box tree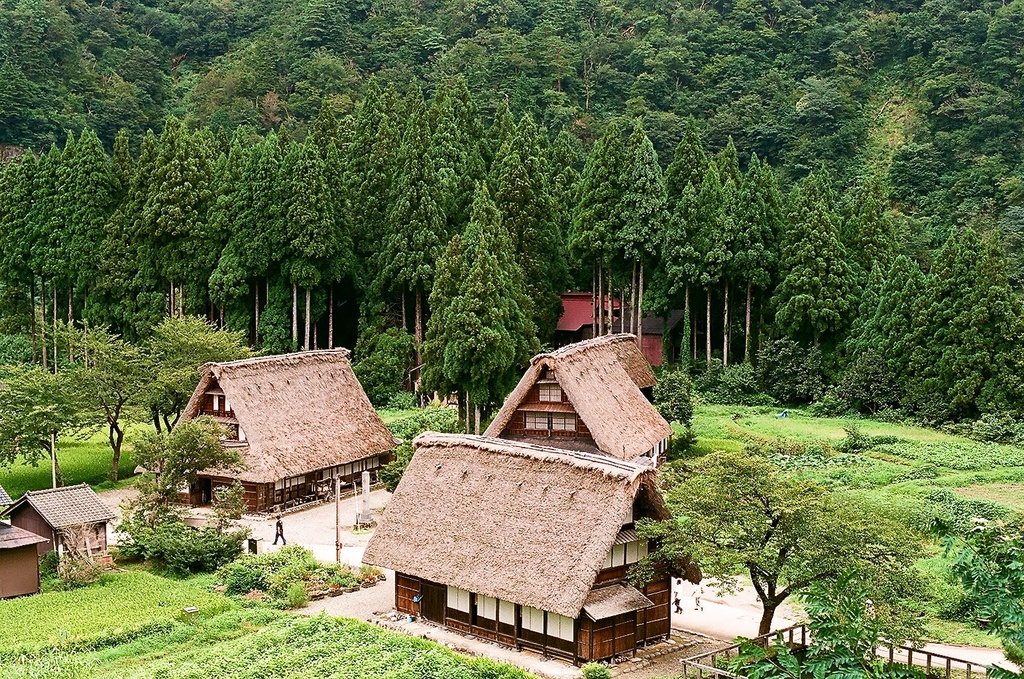
408,129,461,361
